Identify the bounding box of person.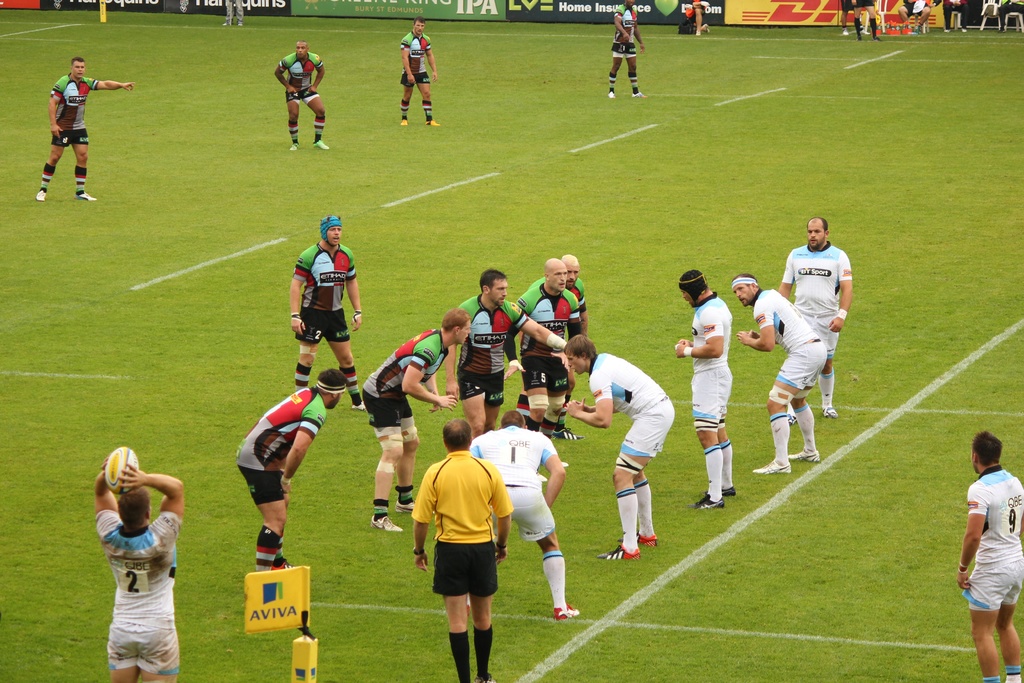
BBox(561, 332, 674, 561).
